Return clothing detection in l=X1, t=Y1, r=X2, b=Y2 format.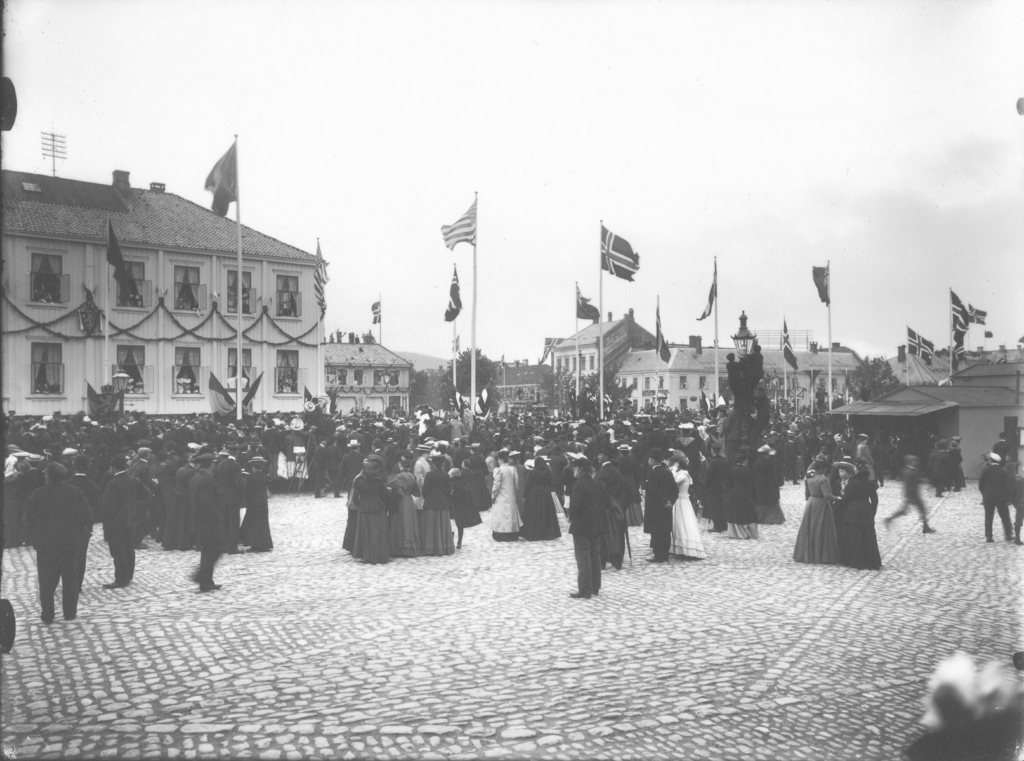
l=560, t=473, r=607, b=594.
